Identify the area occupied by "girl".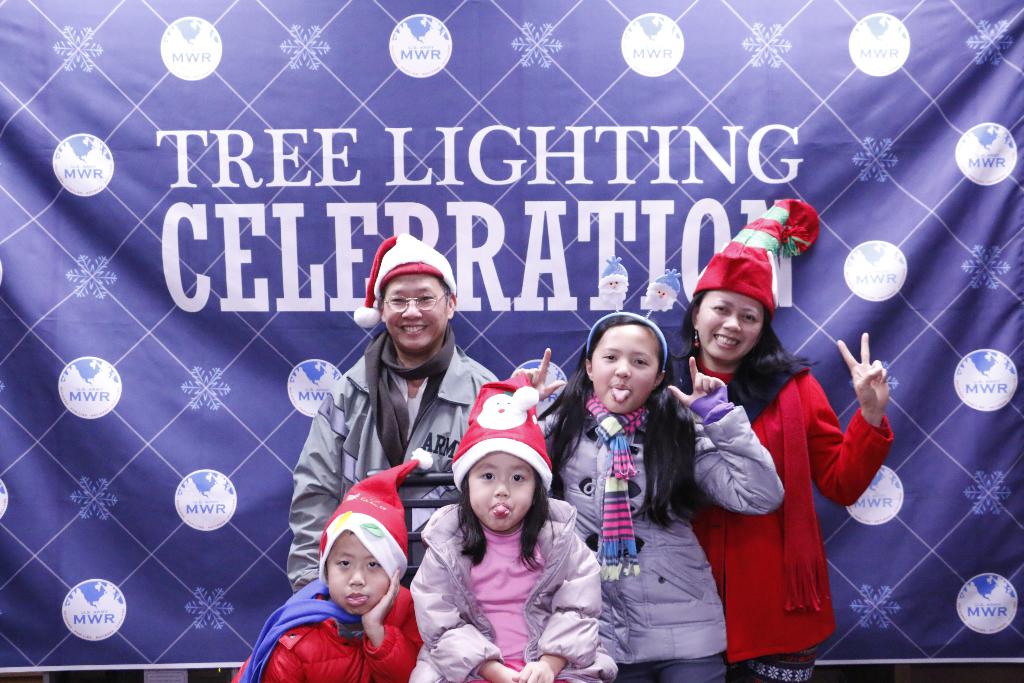
Area: (left=511, top=313, right=785, bottom=682).
